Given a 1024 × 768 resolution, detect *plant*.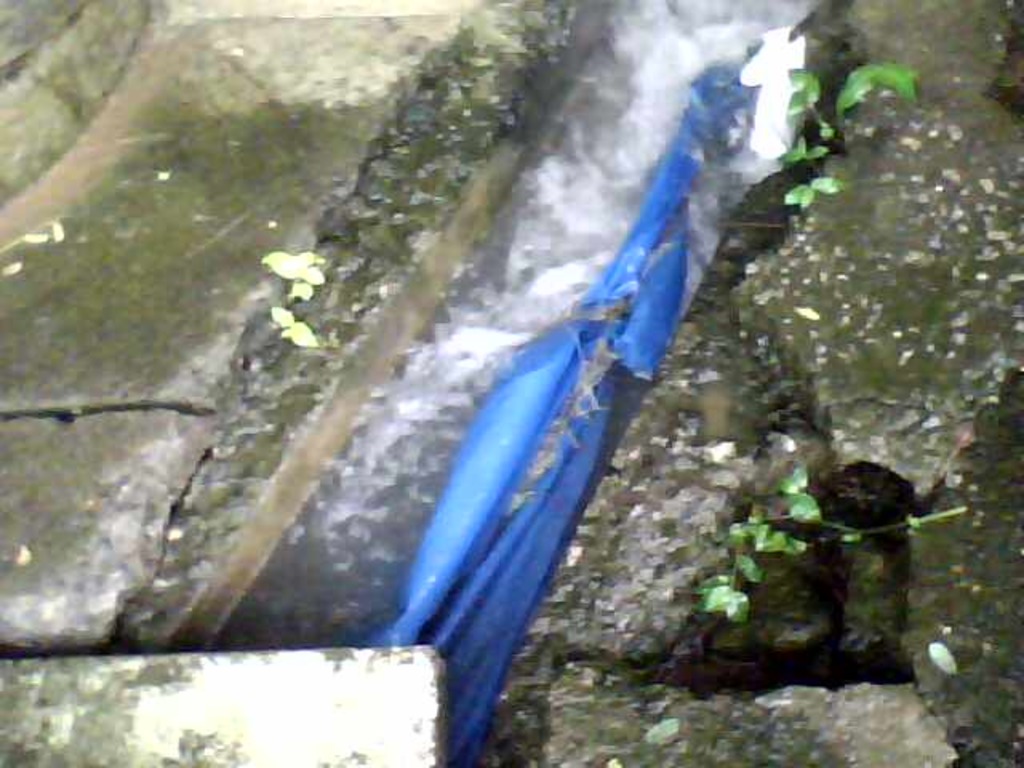
[left=781, top=67, right=918, bottom=216].
